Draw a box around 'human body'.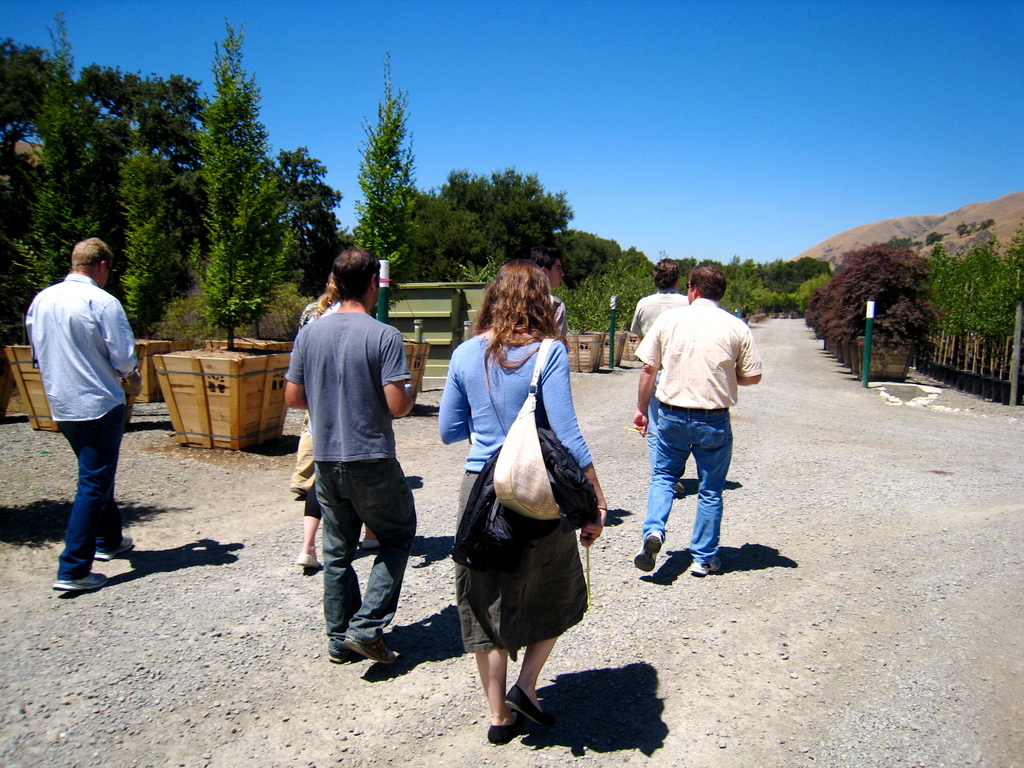
bbox=[630, 257, 685, 497].
